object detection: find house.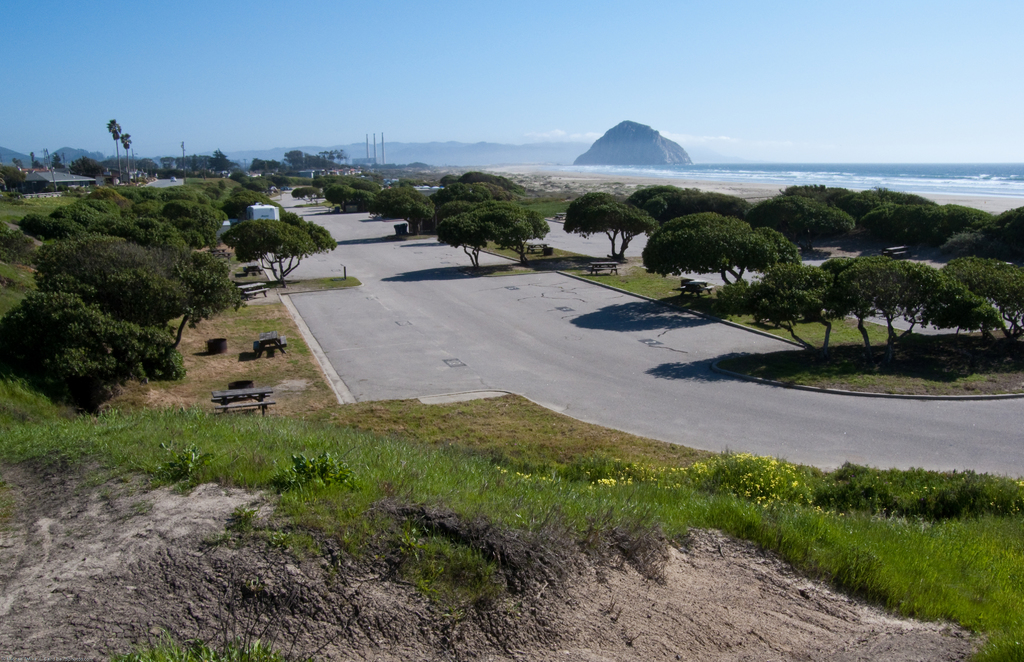
98/165/132/183.
